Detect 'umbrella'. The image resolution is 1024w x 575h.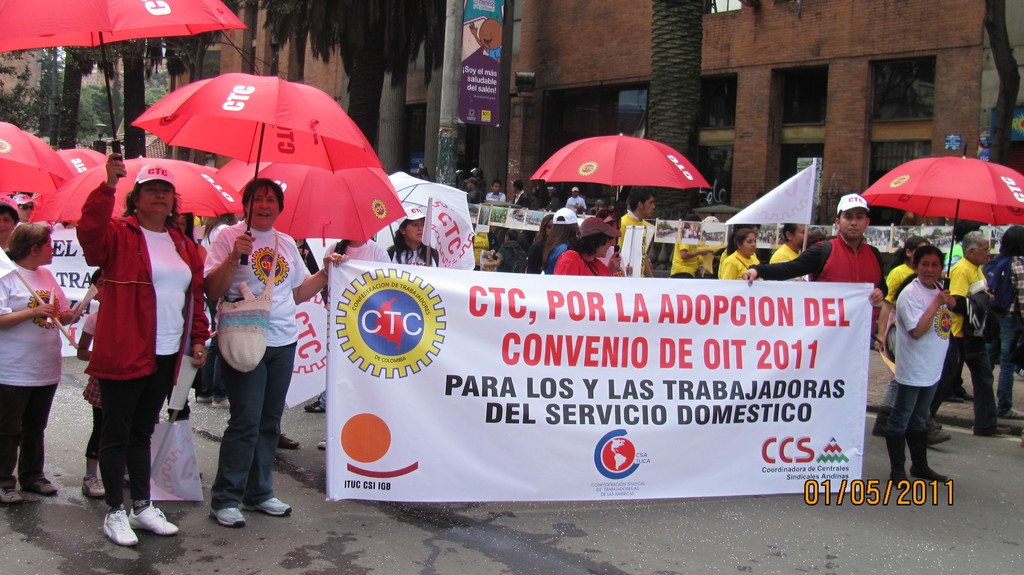
left=123, top=68, right=385, bottom=266.
